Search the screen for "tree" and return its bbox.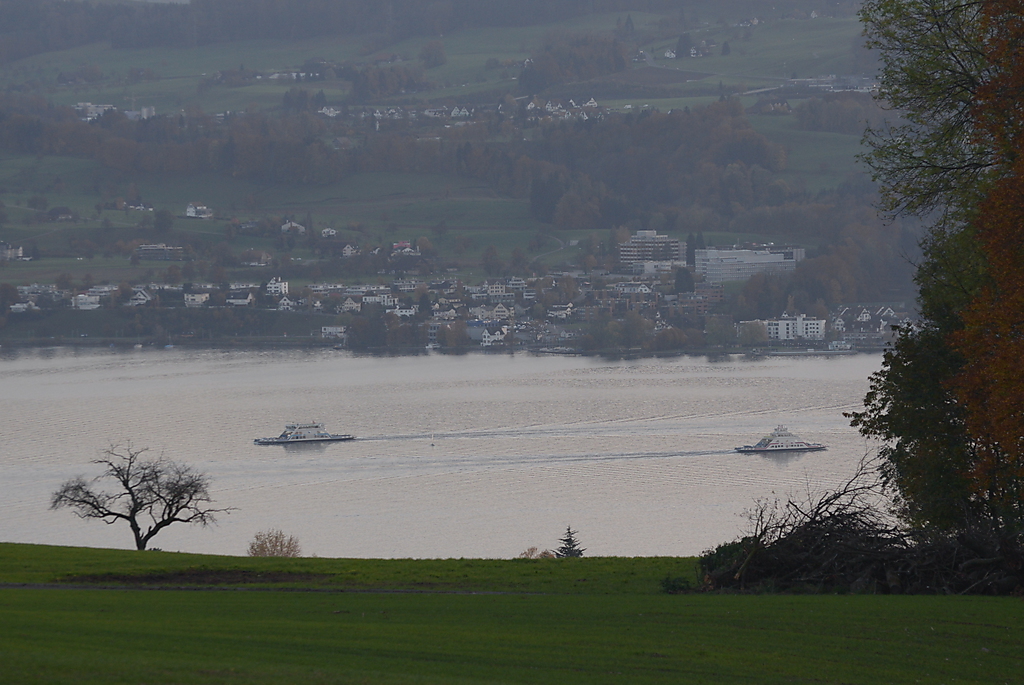
Found: <bbox>226, 214, 242, 236</bbox>.
